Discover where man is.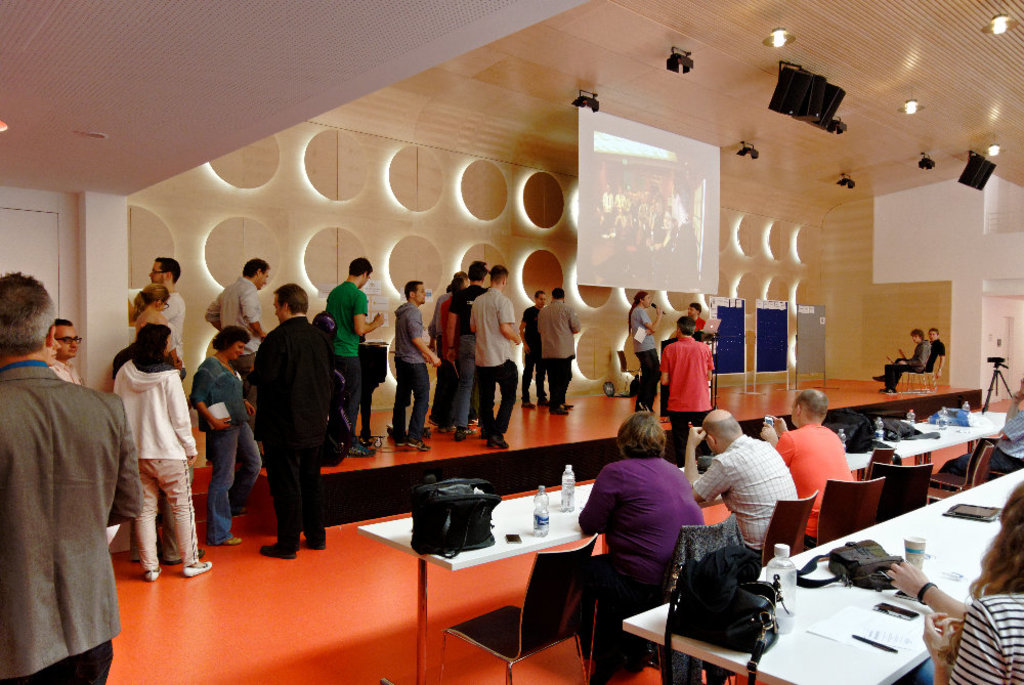
Discovered at [x1=131, y1=253, x2=190, y2=369].
